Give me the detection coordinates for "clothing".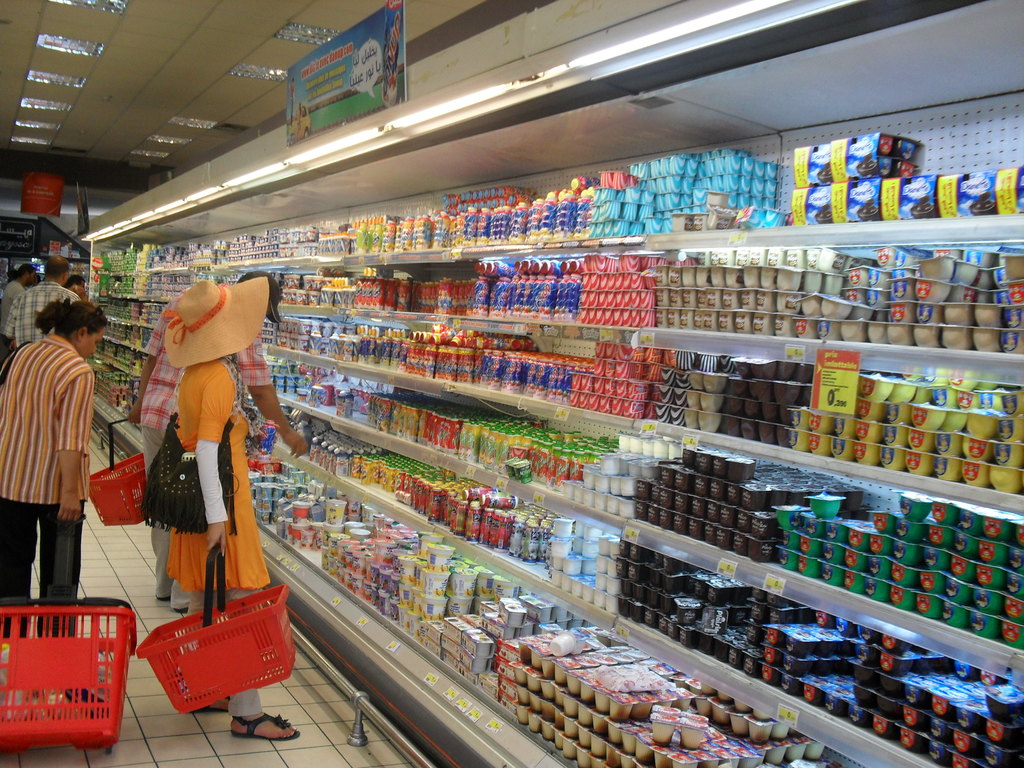
bbox=(133, 296, 275, 609).
